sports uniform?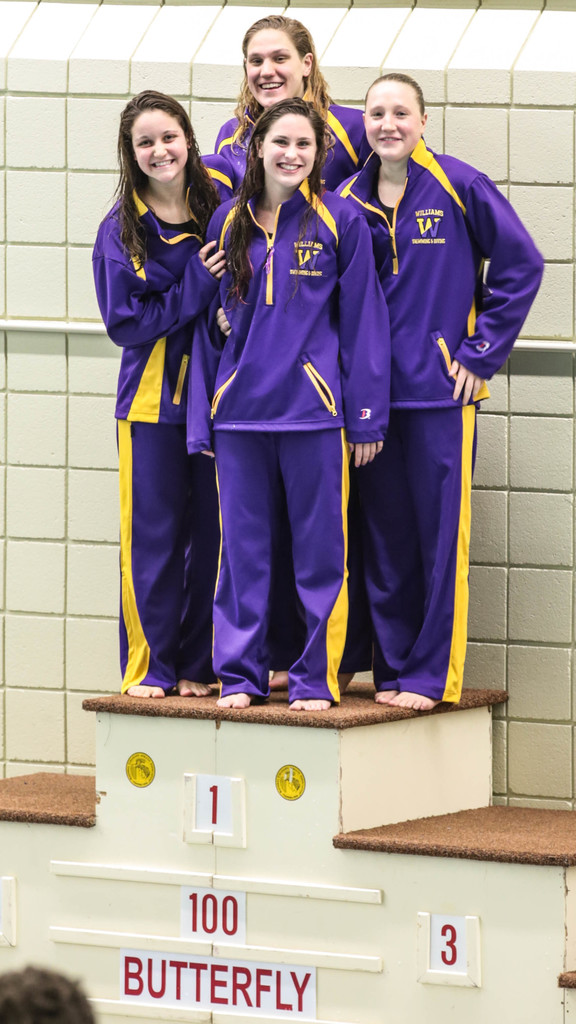
(x1=204, y1=77, x2=383, y2=190)
